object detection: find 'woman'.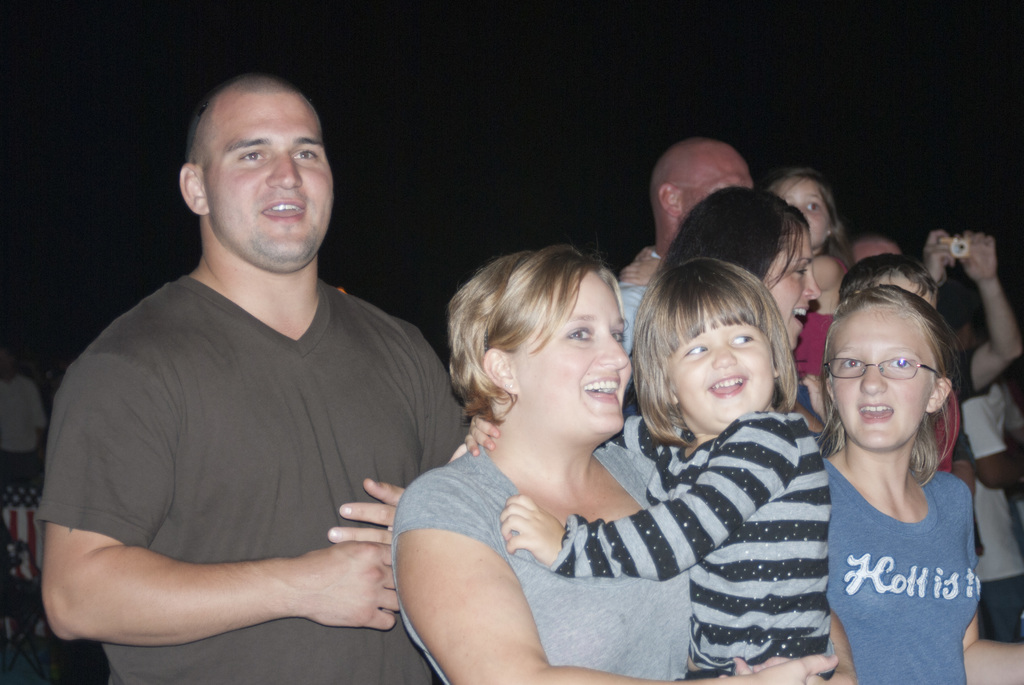
rect(604, 185, 858, 436).
